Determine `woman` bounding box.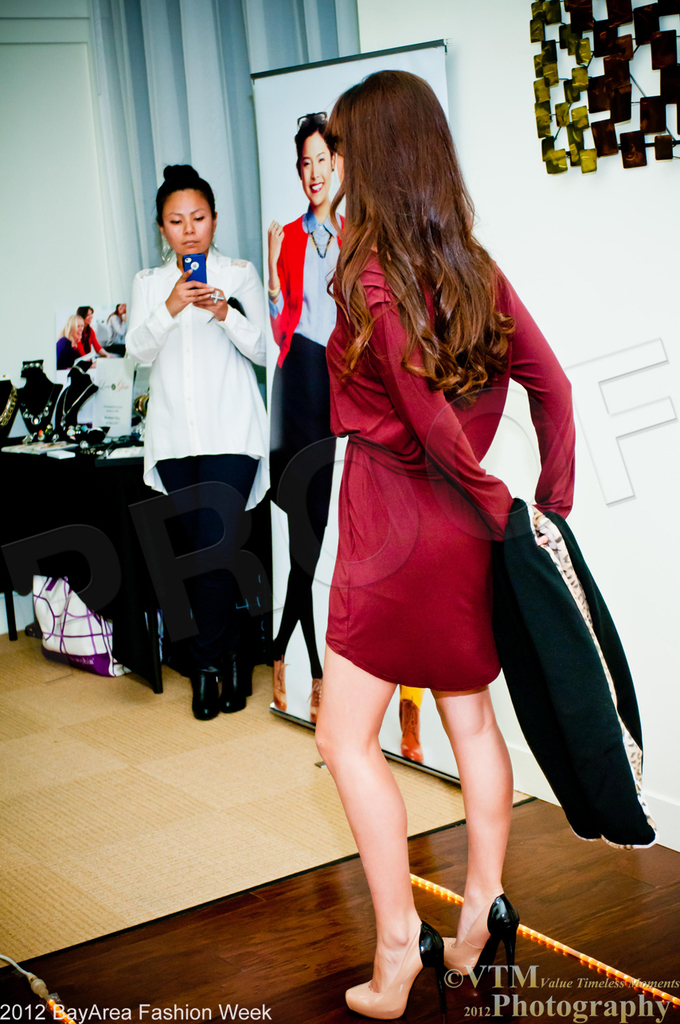
Determined: locate(265, 117, 350, 728).
